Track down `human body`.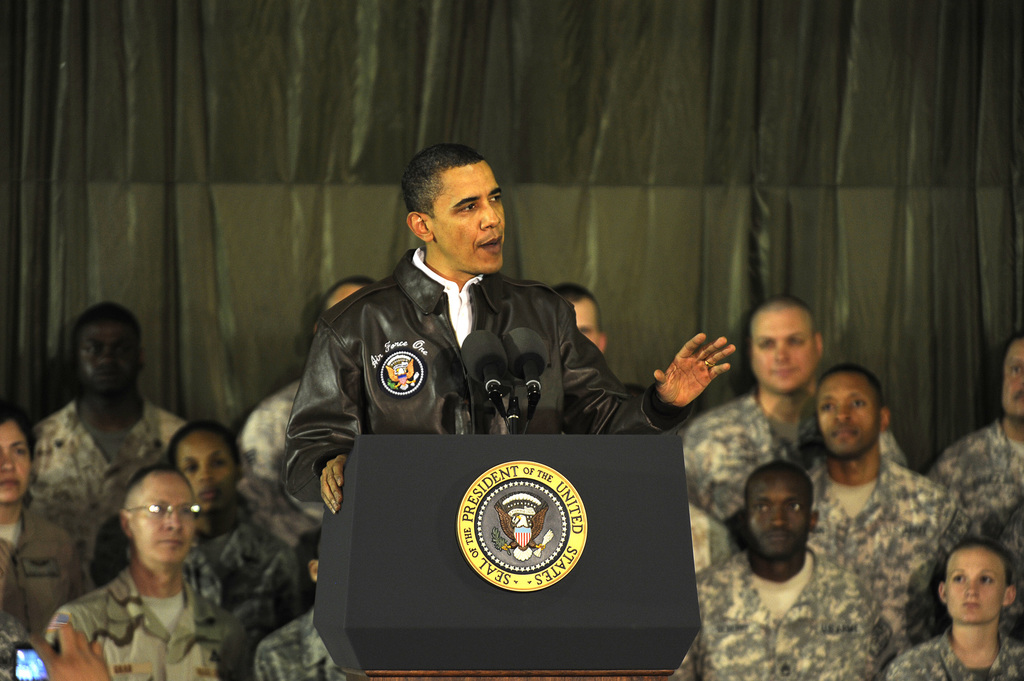
Tracked to BBox(929, 420, 1023, 613).
